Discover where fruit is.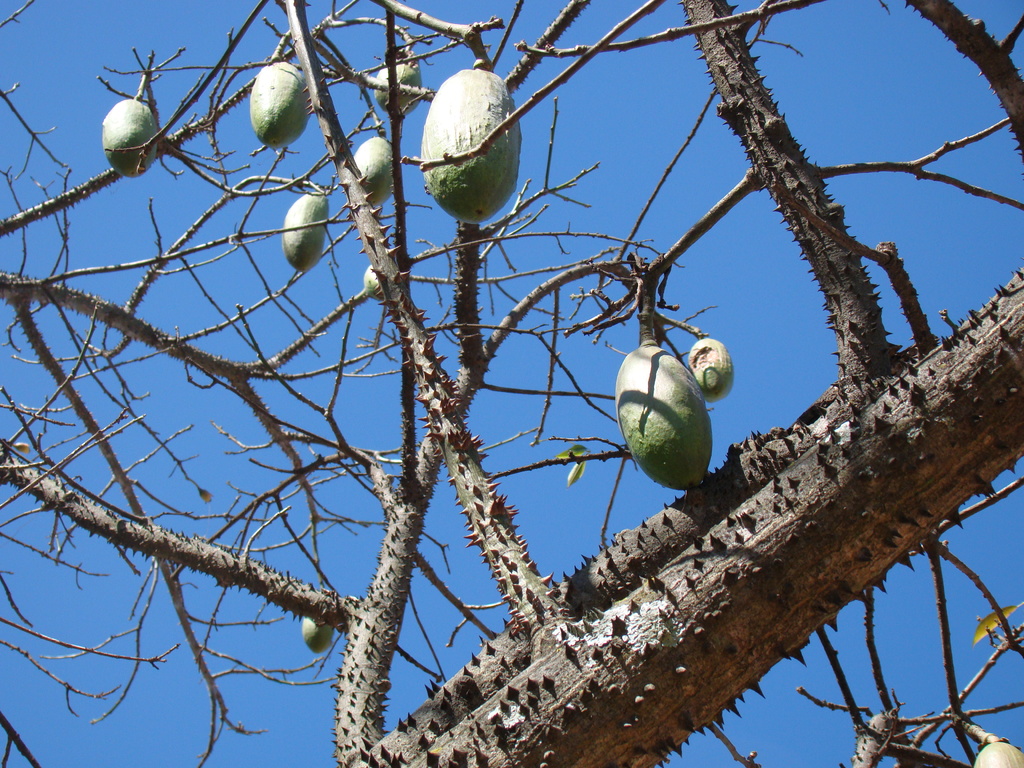
Discovered at <region>343, 132, 399, 213</region>.
